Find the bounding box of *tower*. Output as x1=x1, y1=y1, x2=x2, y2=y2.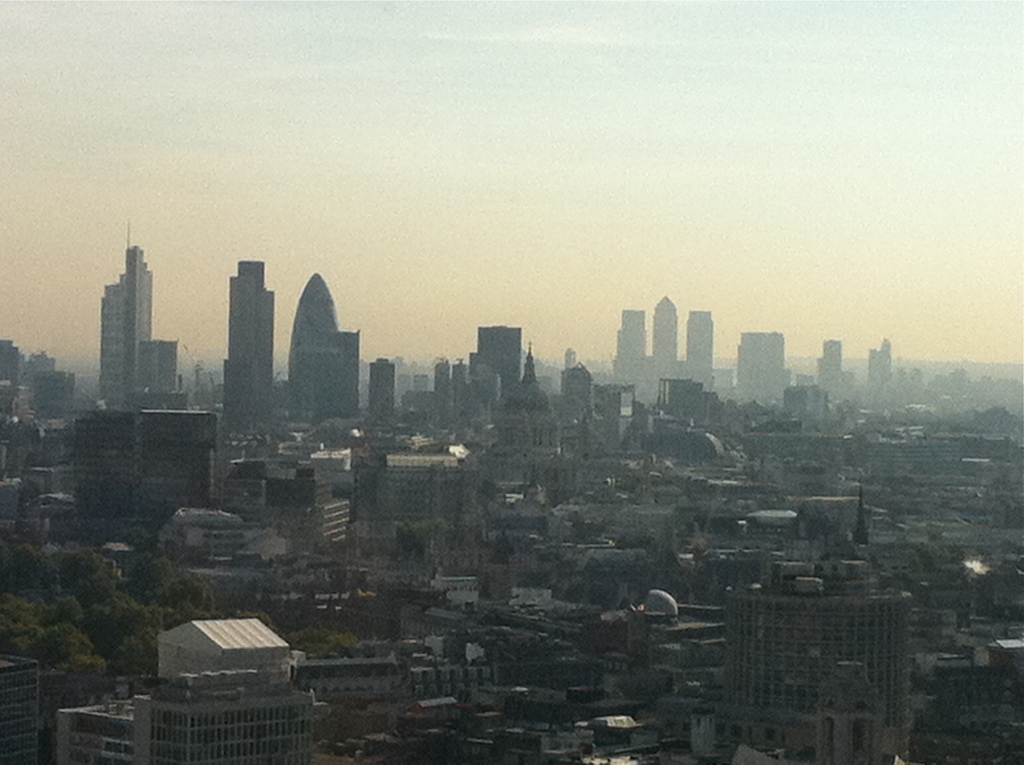
x1=742, y1=328, x2=789, y2=416.
